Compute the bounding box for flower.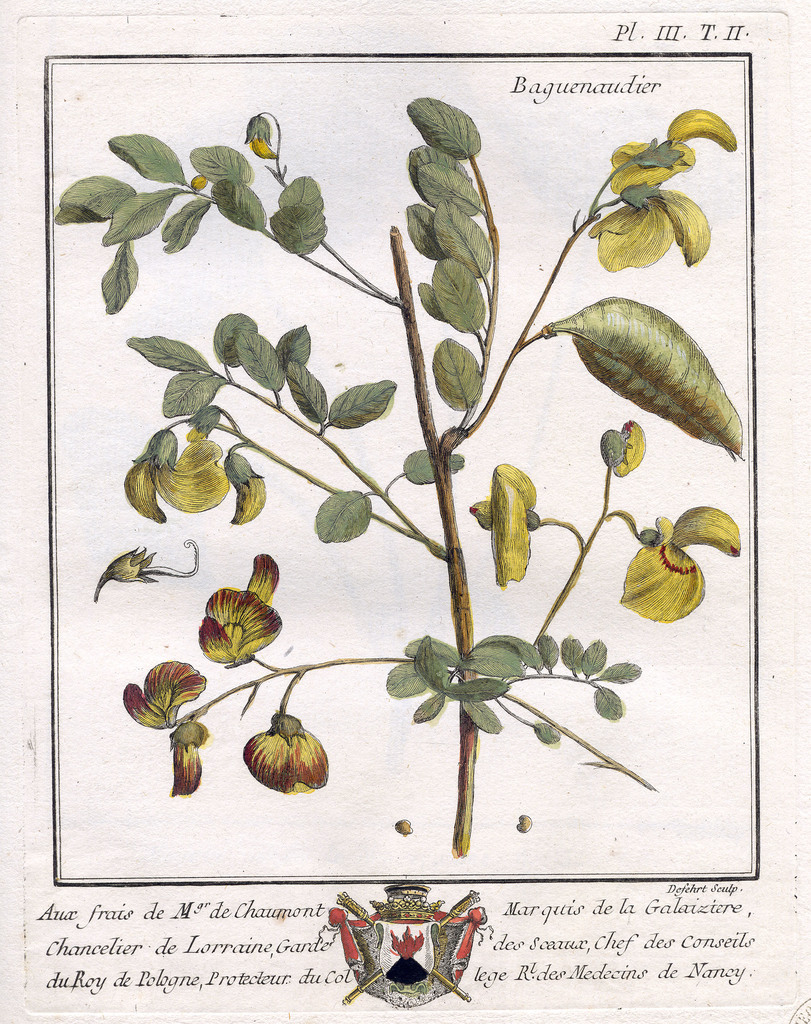
247, 715, 327, 797.
